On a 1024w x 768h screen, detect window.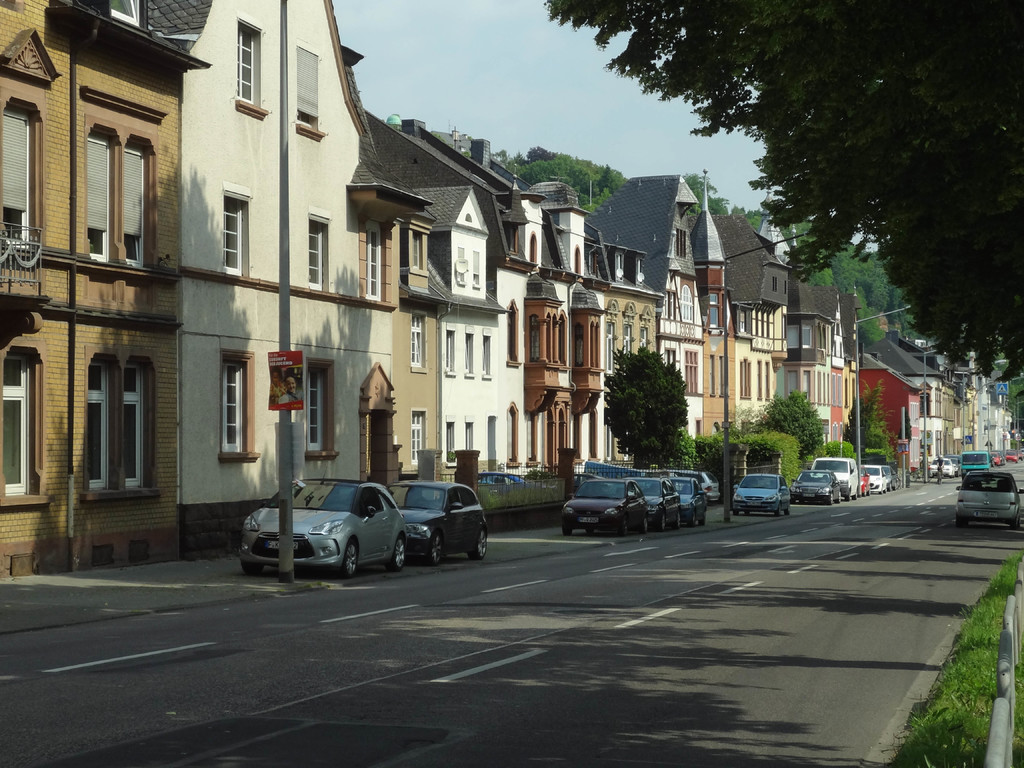
pyautogui.locateOnScreen(575, 244, 583, 284).
